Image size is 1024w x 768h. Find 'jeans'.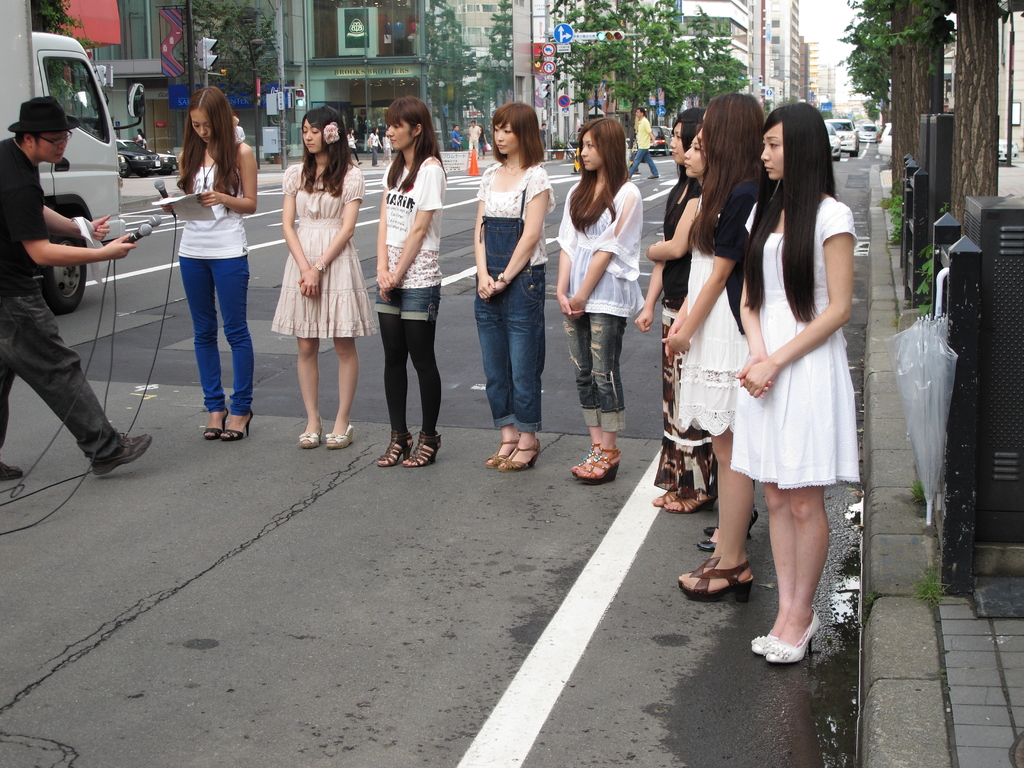
Rect(470, 212, 546, 433).
